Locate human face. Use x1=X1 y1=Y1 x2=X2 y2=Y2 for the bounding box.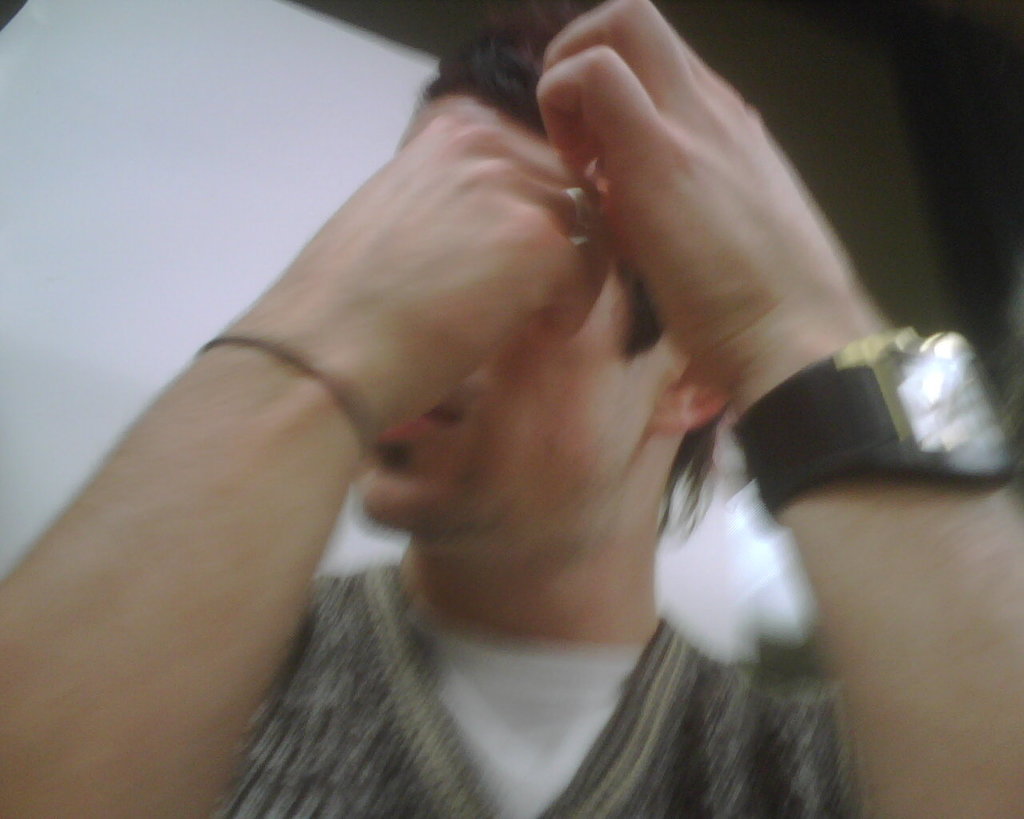
x1=356 y1=94 x2=683 y2=545.
